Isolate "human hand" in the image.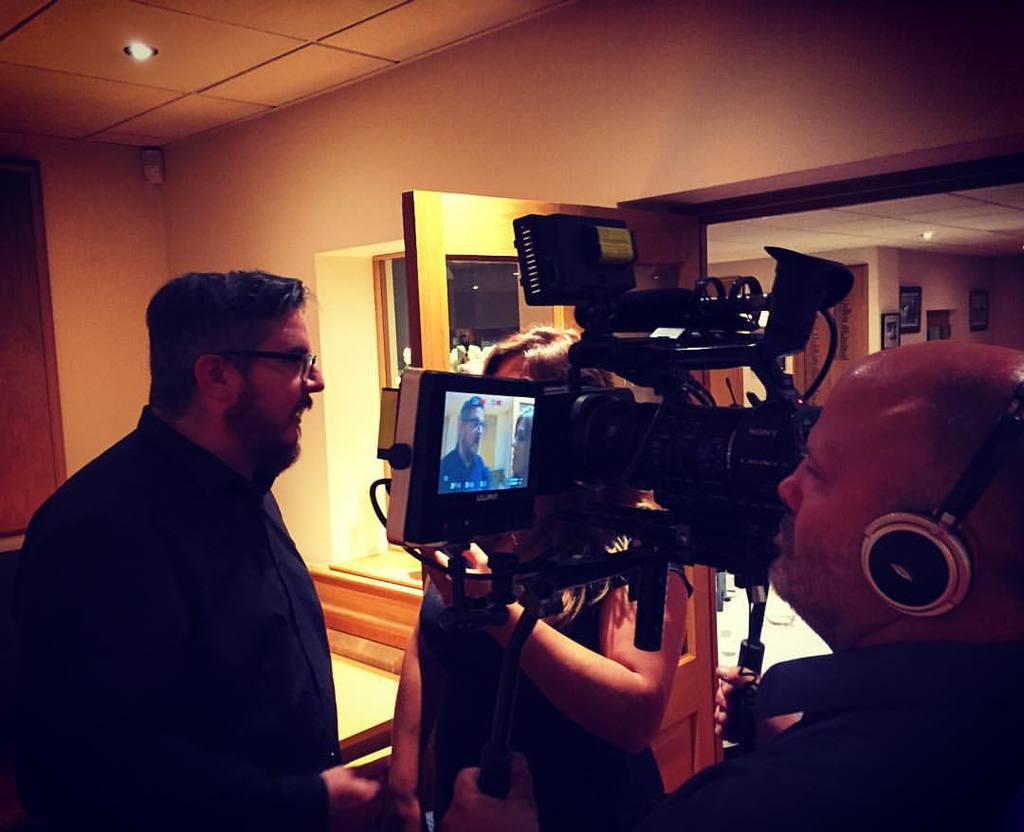
Isolated region: [x1=426, y1=541, x2=493, y2=609].
